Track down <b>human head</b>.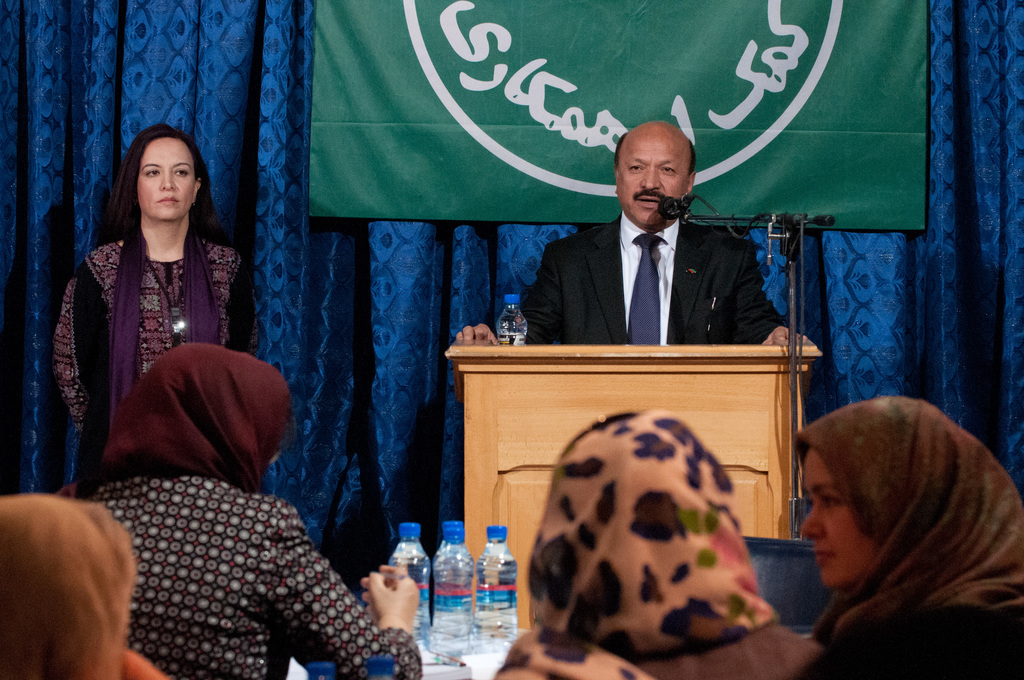
Tracked to detection(800, 403, 963, 590).
